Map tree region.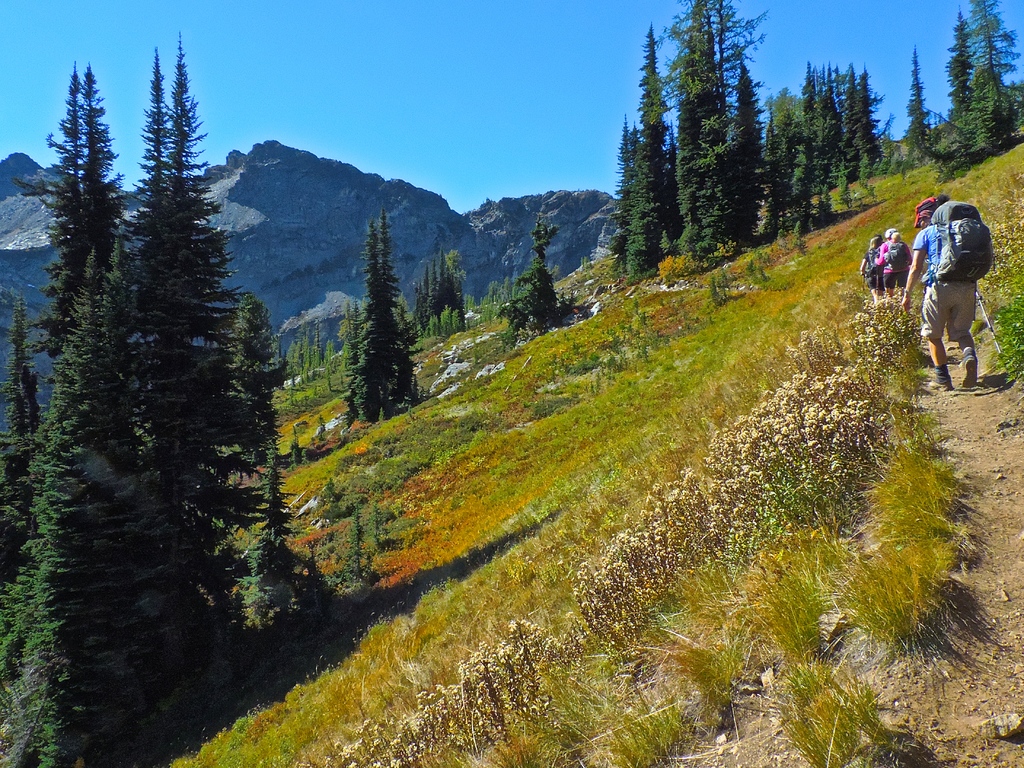
Mapped to BBox(408, 234, 466, 339).
